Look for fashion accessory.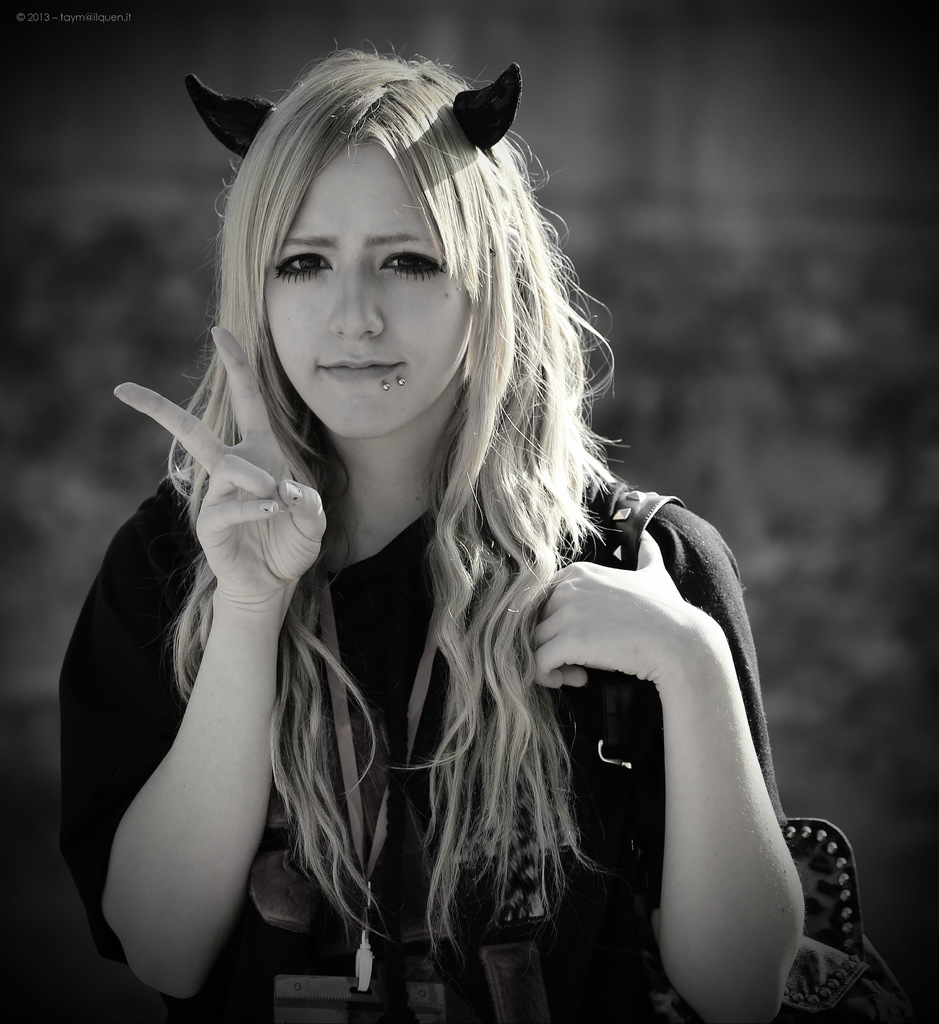
Found: (380,379,394,395).
